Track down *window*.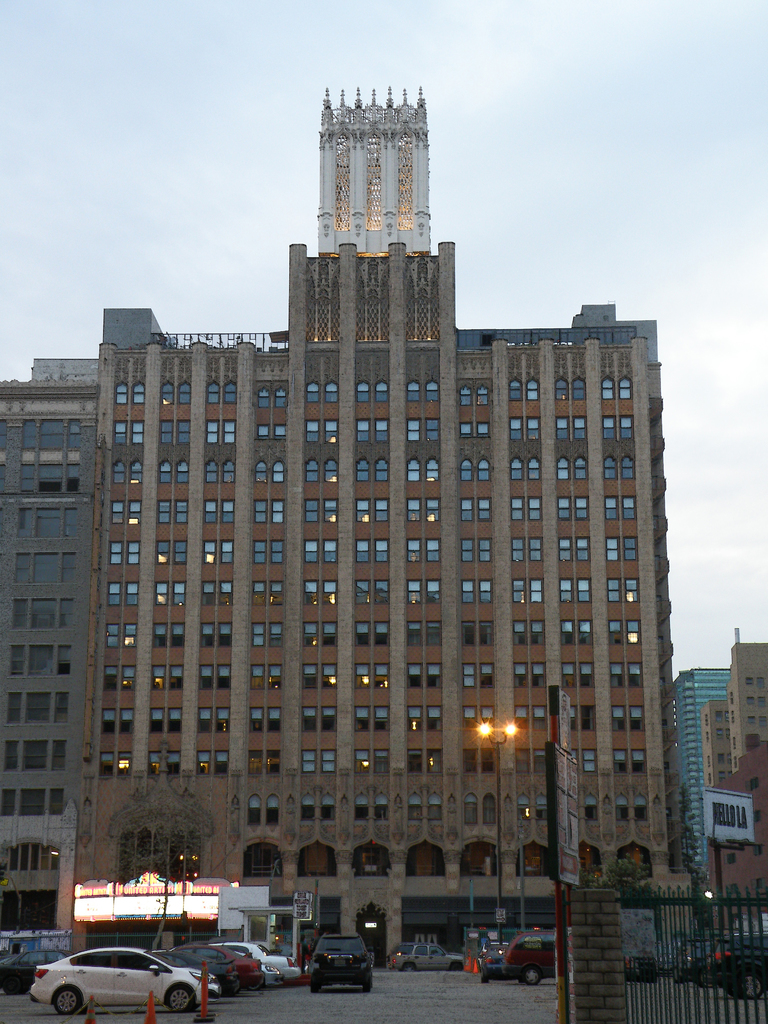
Tracked to box(305, 422, 341, 445).
